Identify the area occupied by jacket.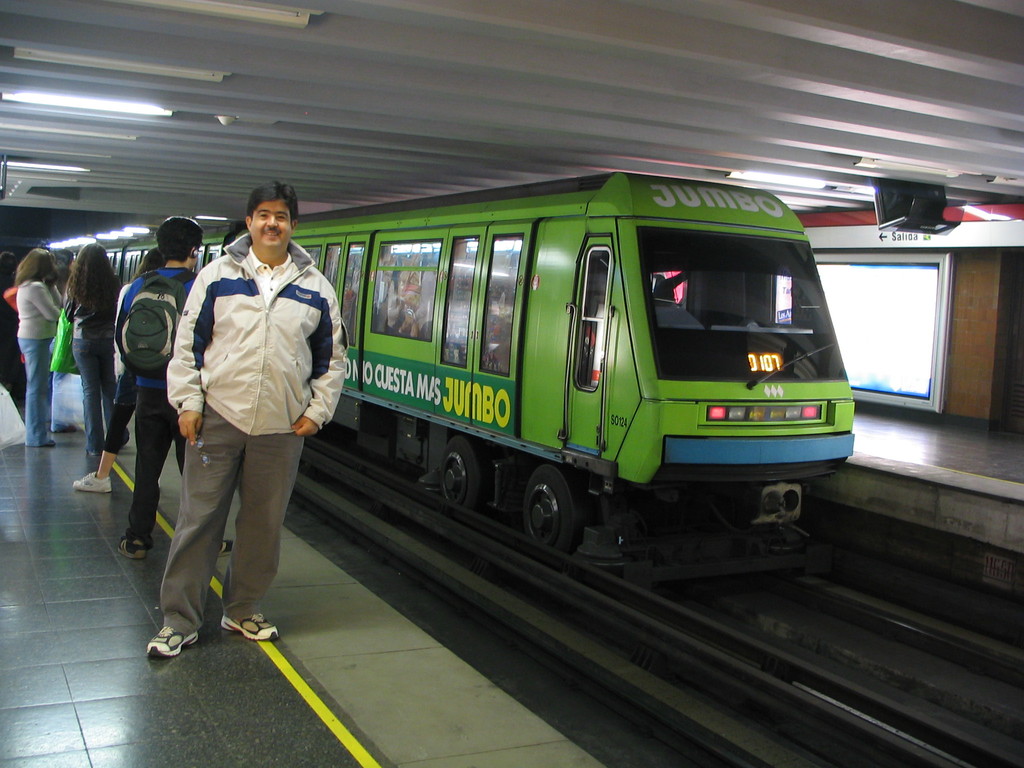
Area: (164,200,335,456).
